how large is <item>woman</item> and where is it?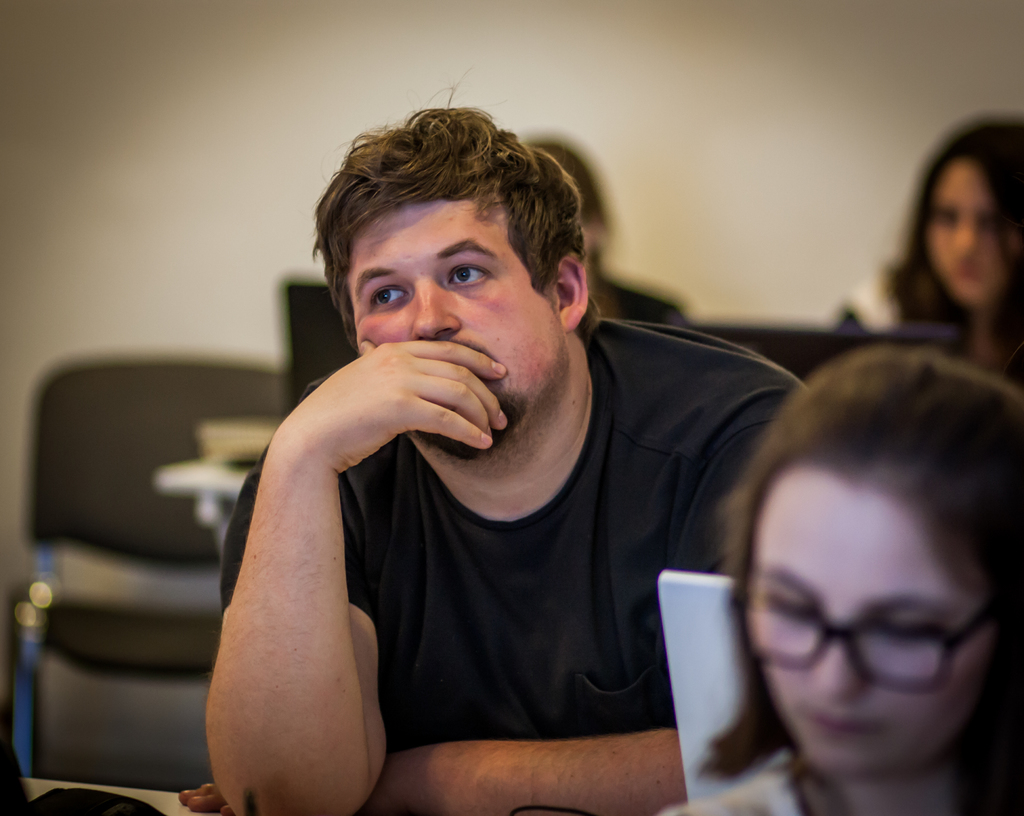
Bounding box: x1=847 y1=120 x2=1023 y2=375.
